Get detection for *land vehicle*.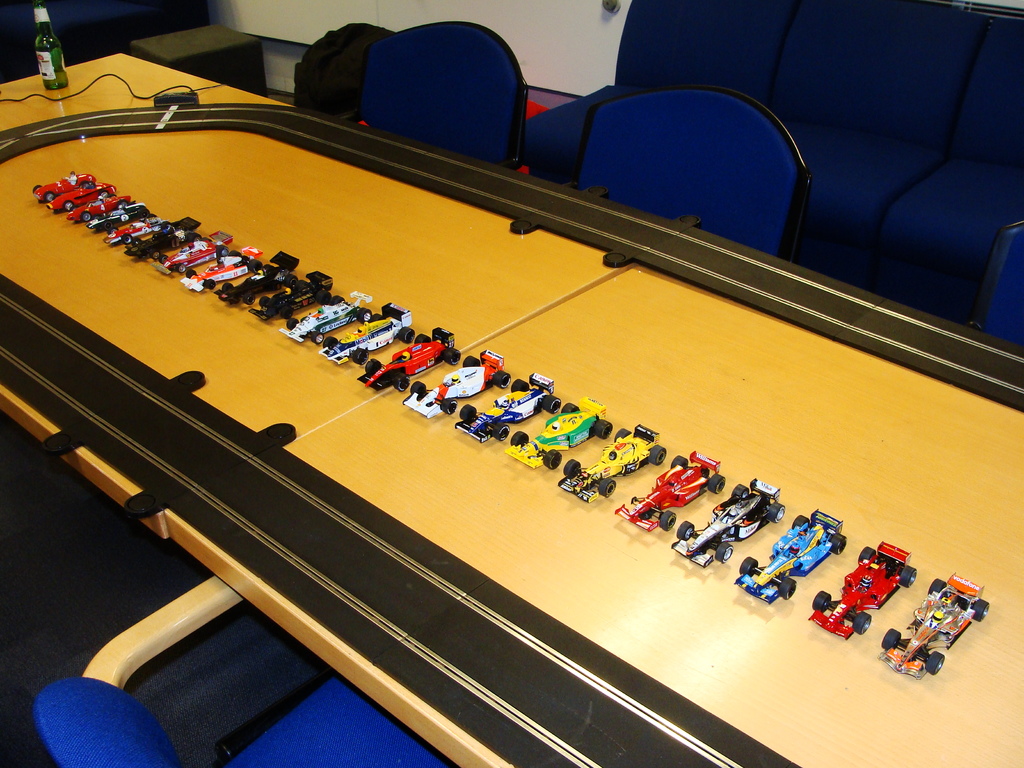
Detection: (x1=557, y1=422, x2=666, y2=501).
